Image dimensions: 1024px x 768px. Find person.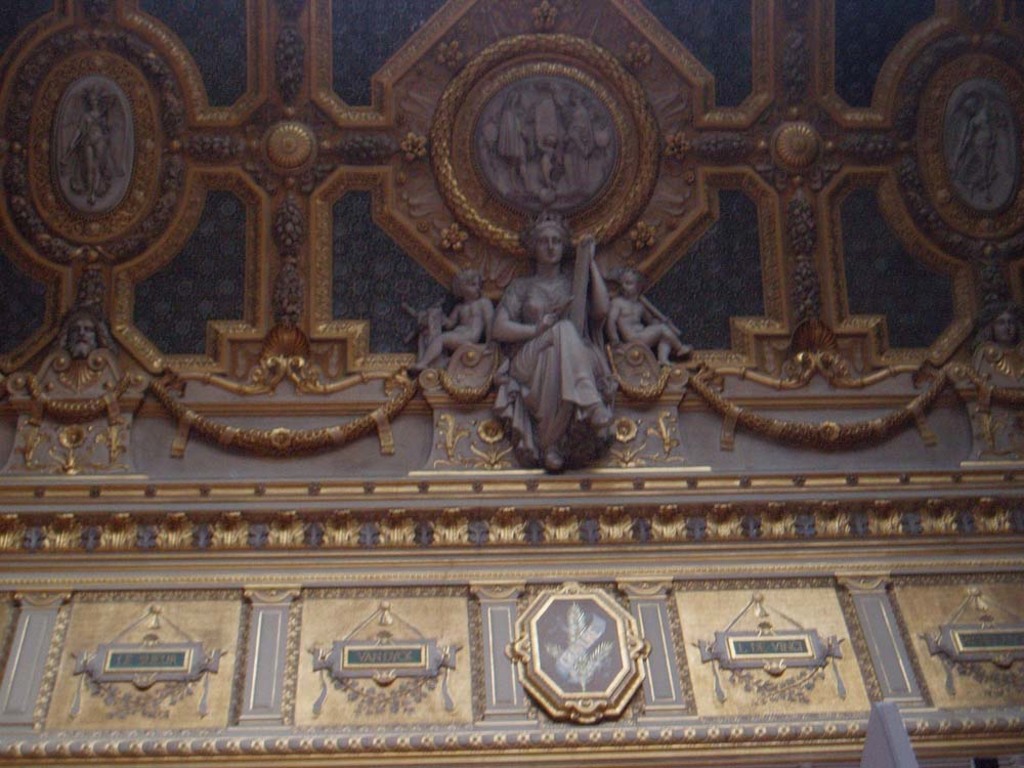
[498,87,526,185].
